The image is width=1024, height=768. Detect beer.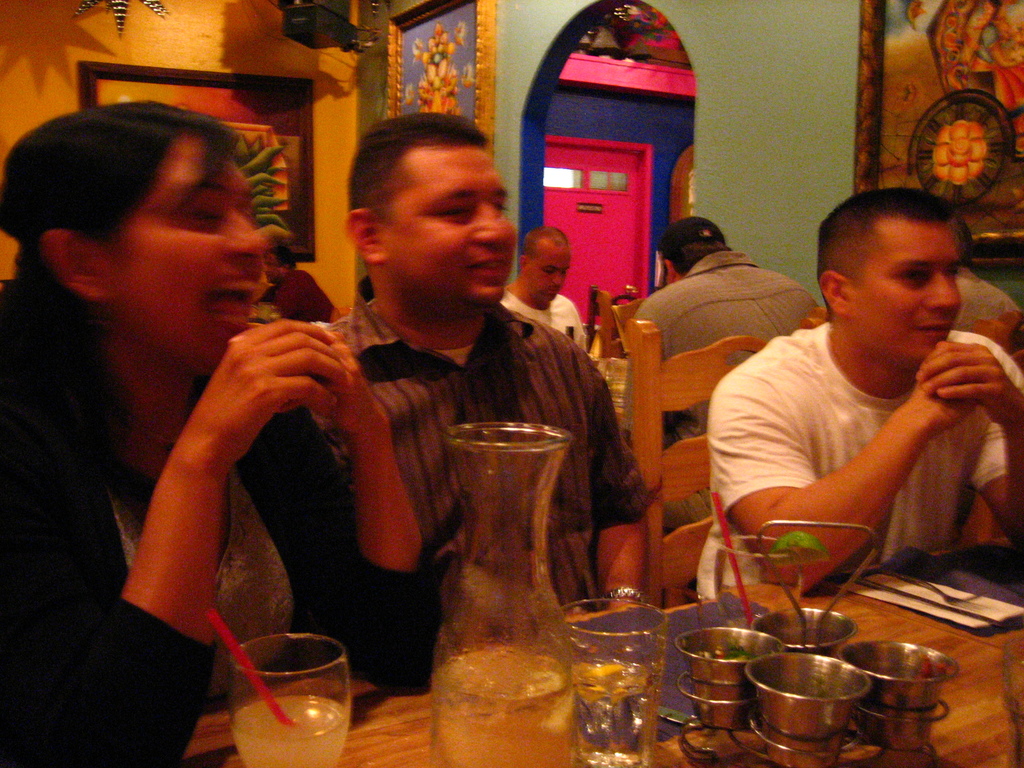
Detection: (420,408,593,767).
